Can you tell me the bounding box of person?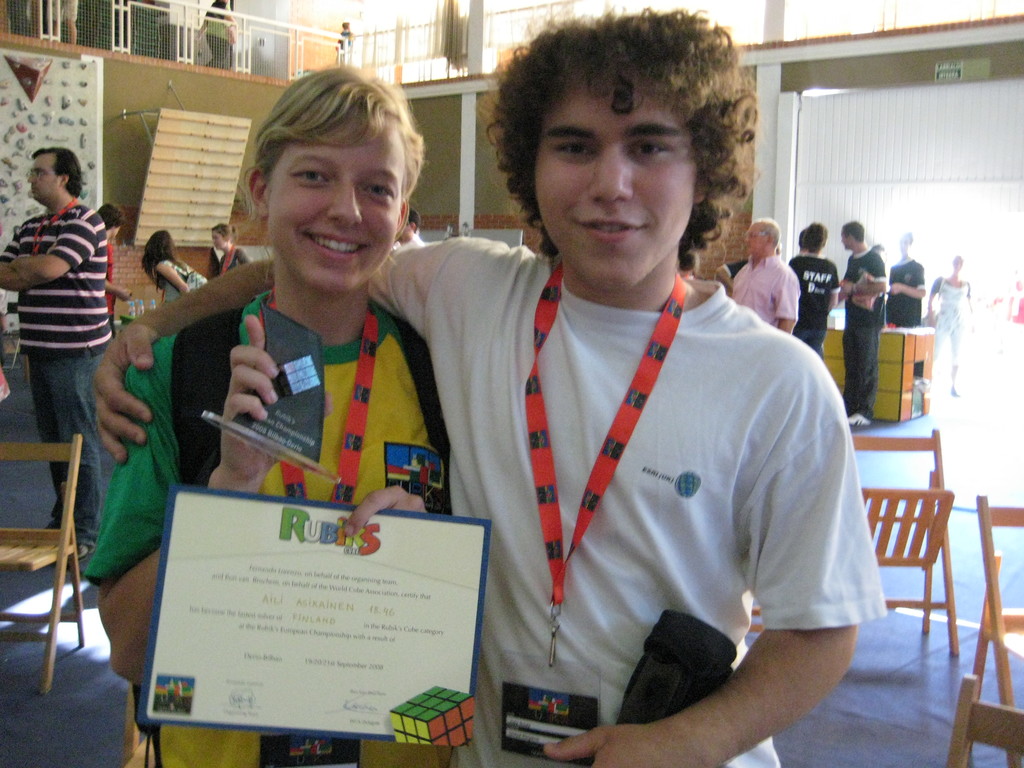
box(728, 219, 803, 337).
